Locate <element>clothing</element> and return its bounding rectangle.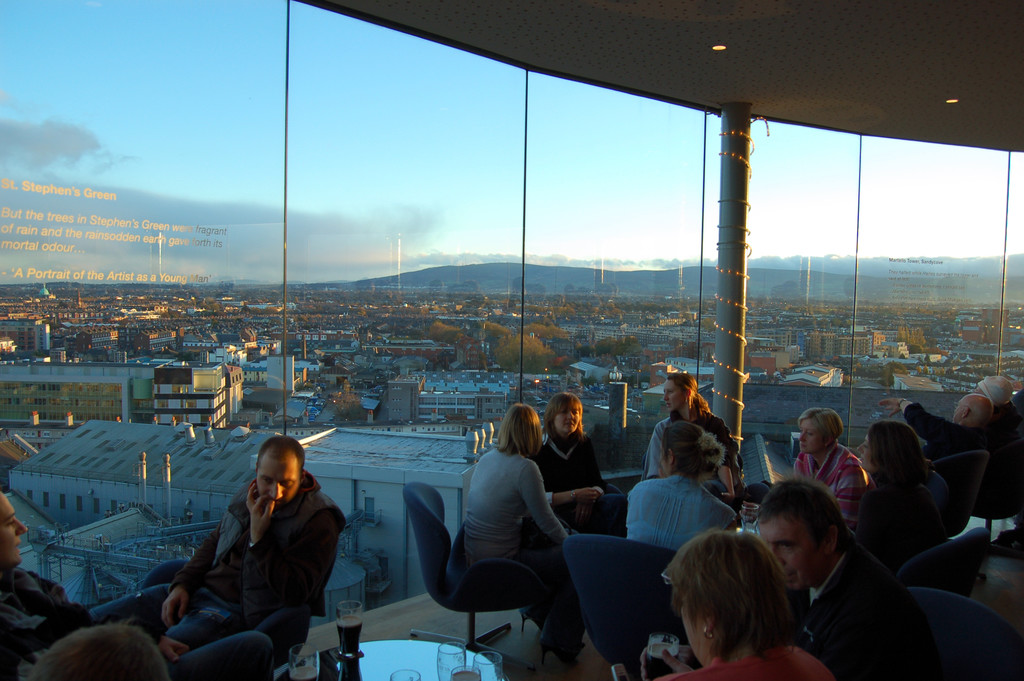
{"left": 460, "top": 444, "right": 573, "bottom": 646}.
